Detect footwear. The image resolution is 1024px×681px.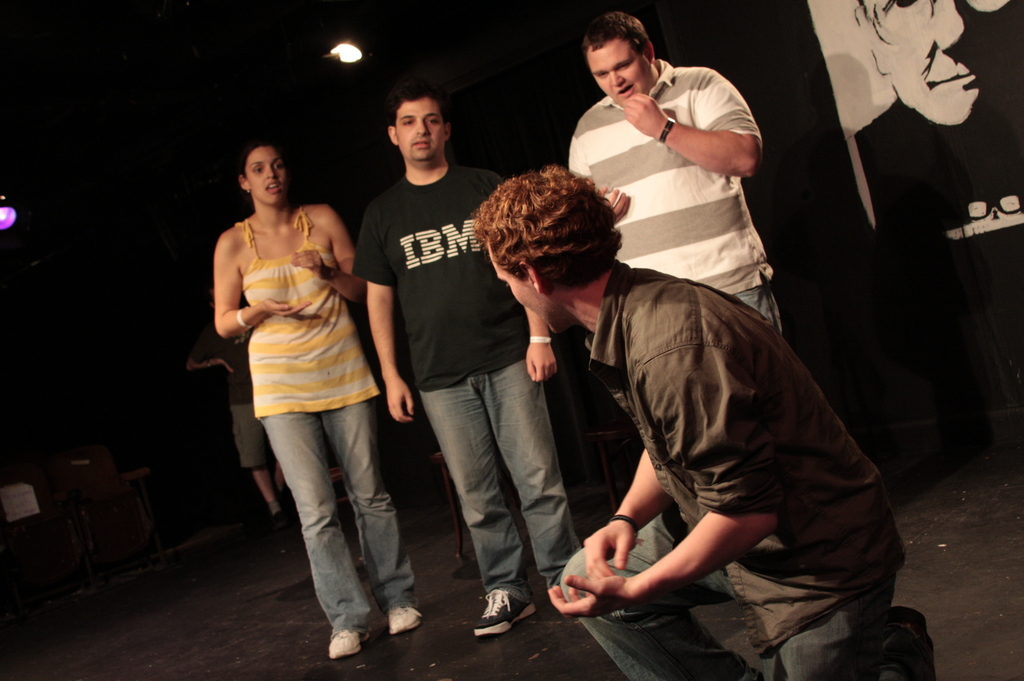
detection(383, 602, 420, 636).
